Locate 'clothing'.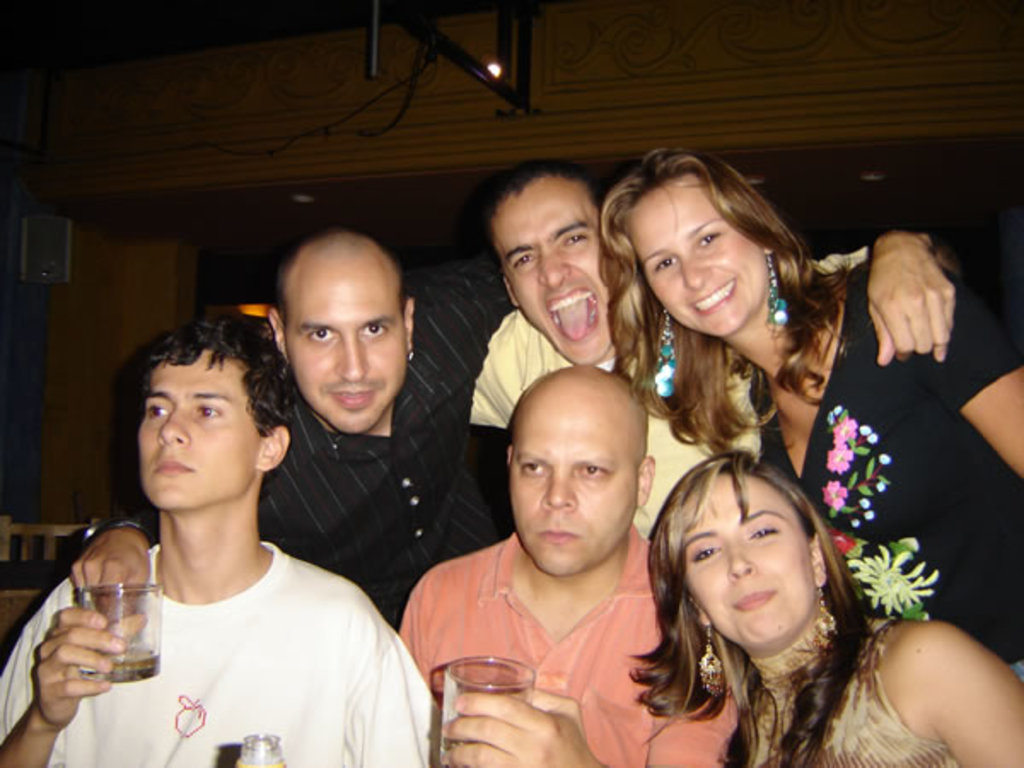
Bounding box: x1=744, y1=265, x2=1022, y2=666.
